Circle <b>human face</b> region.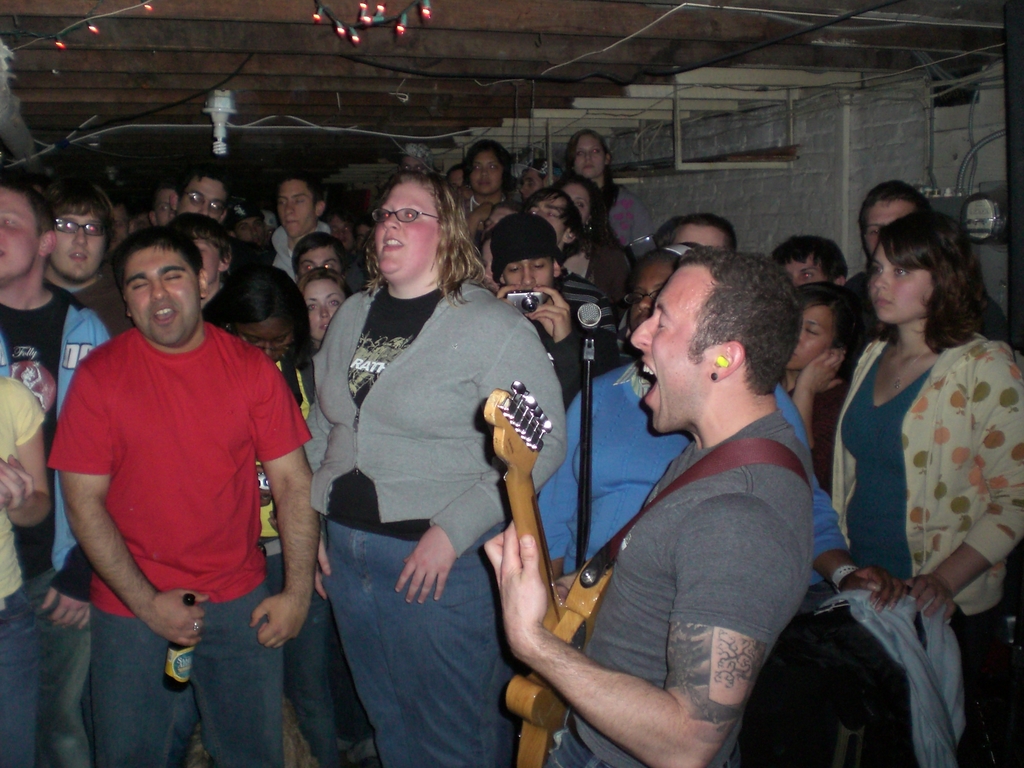
Region: {"x1": 469, "y1": 148, "x2": 504, "y2": 198}.
